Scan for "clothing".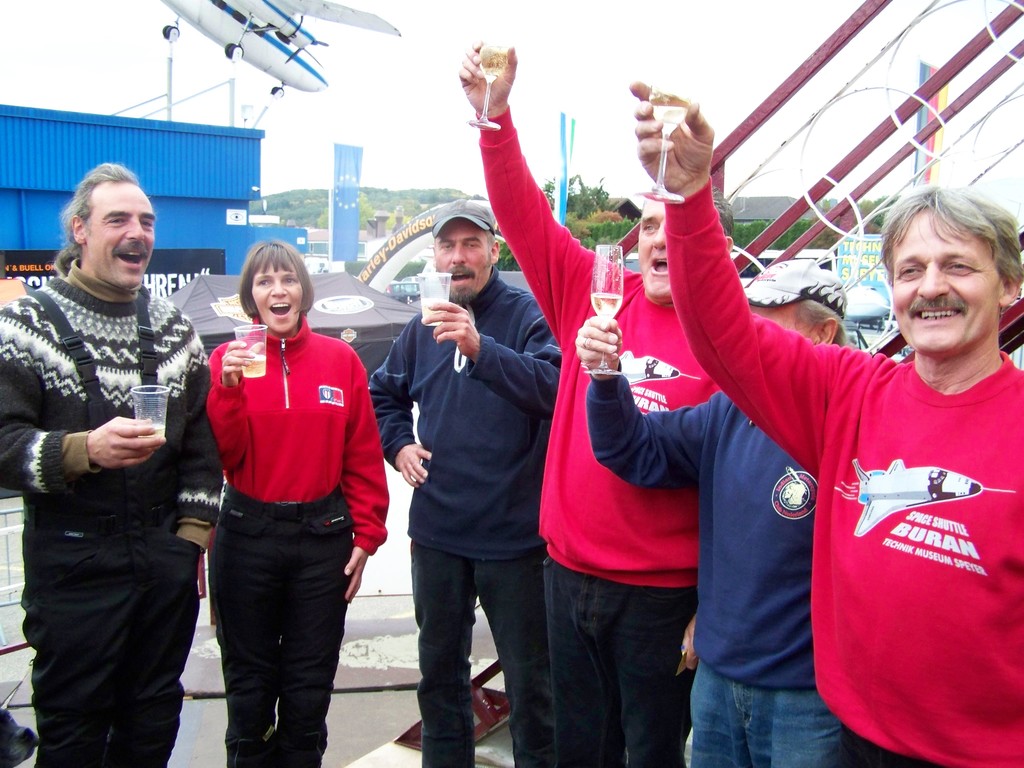
Scan result: locate(0, 259, 223, 767).
